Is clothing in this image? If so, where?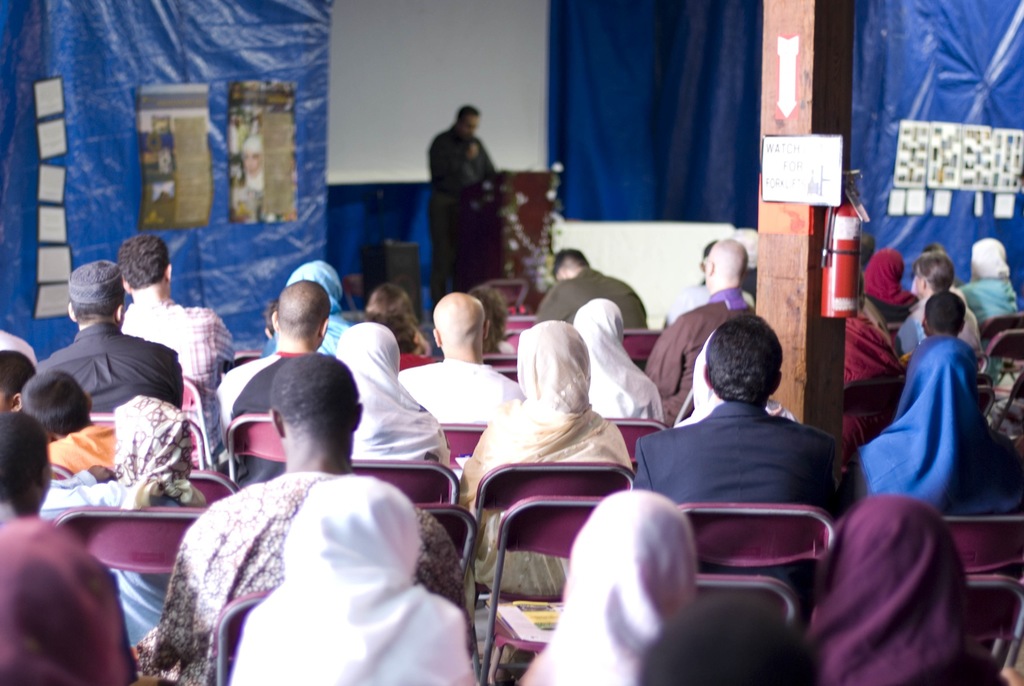
Yes, at rect(632, 399, 831, 525).
